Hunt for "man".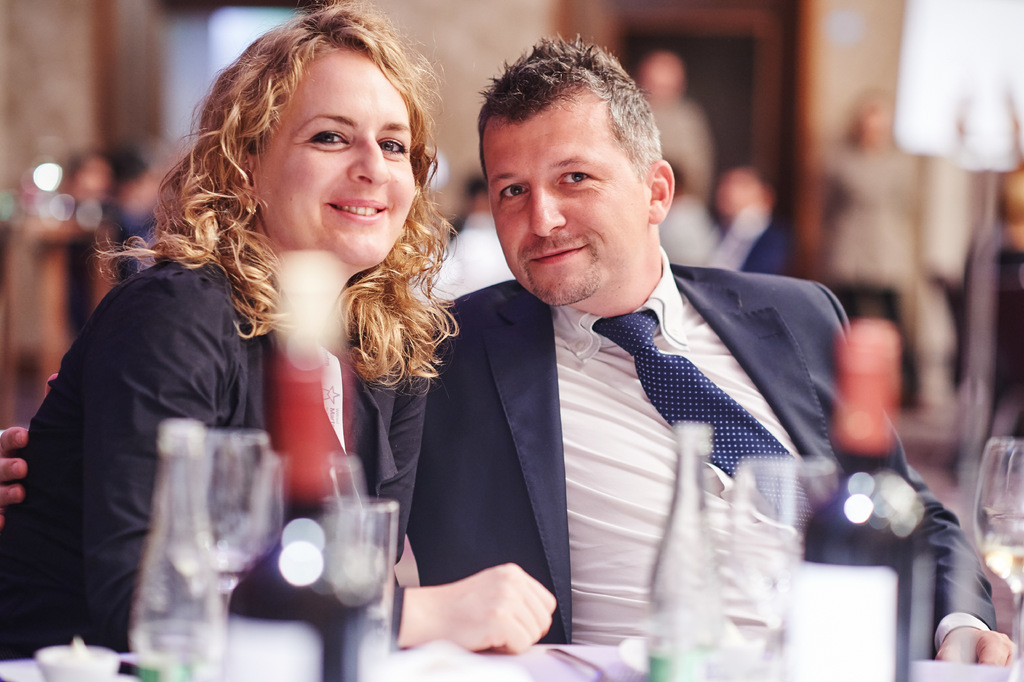
Hunted down at [407, 34, 1023, 670].
